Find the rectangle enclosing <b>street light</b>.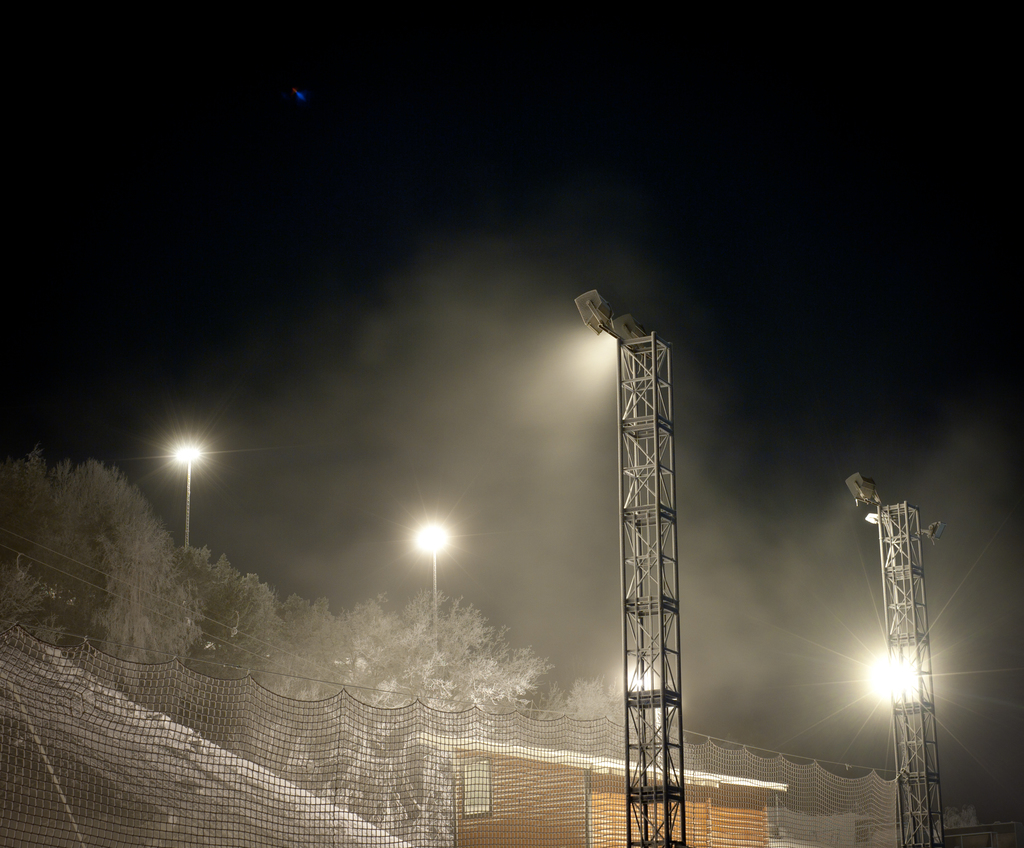
x1=409, y1=518, x2=460, y2=641.
